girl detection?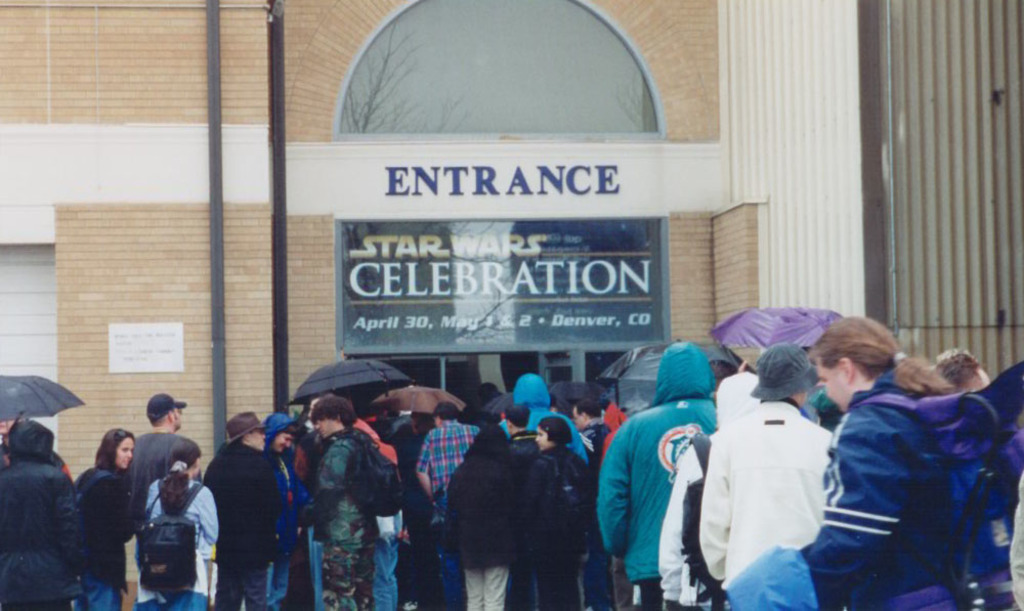
box=[72, 429, 142, 609]
